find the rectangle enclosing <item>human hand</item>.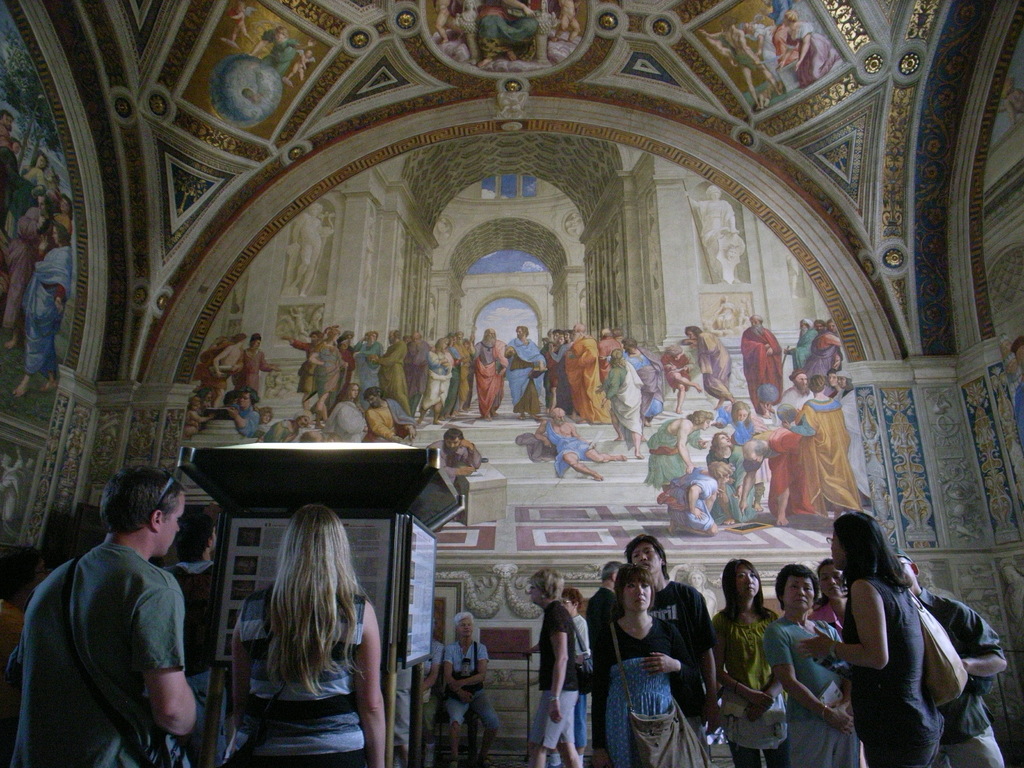
crop(743, 704, 764, 728).
